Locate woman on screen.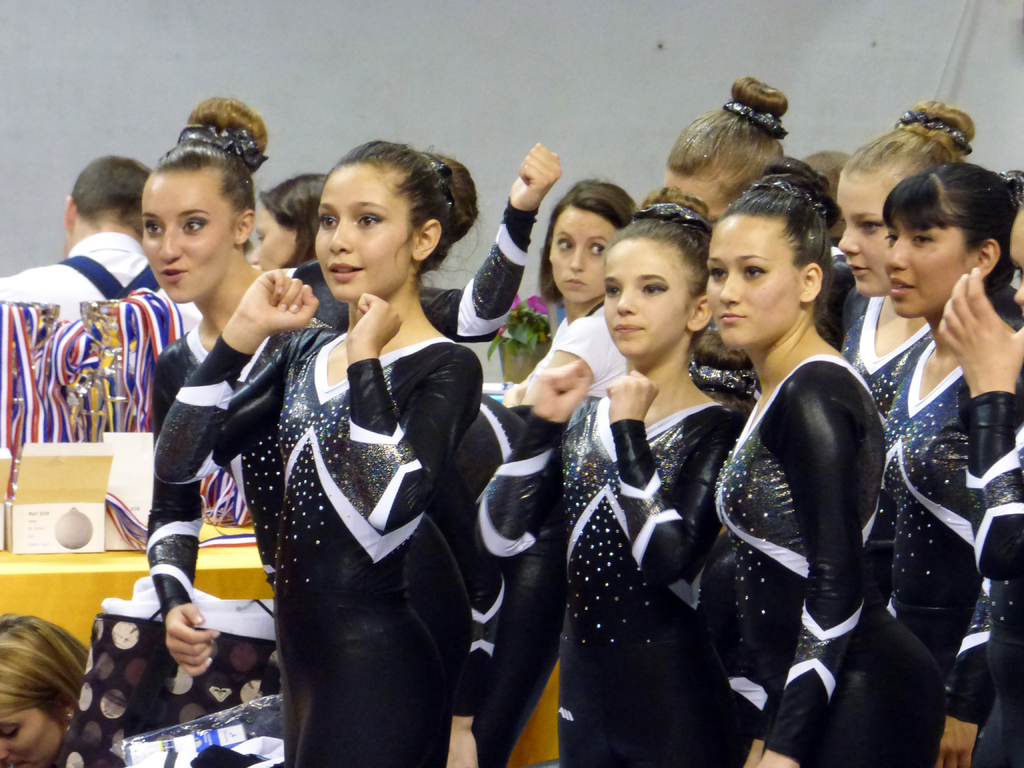
On screen at x1=691 y1=169 x2=904 y2=767.
